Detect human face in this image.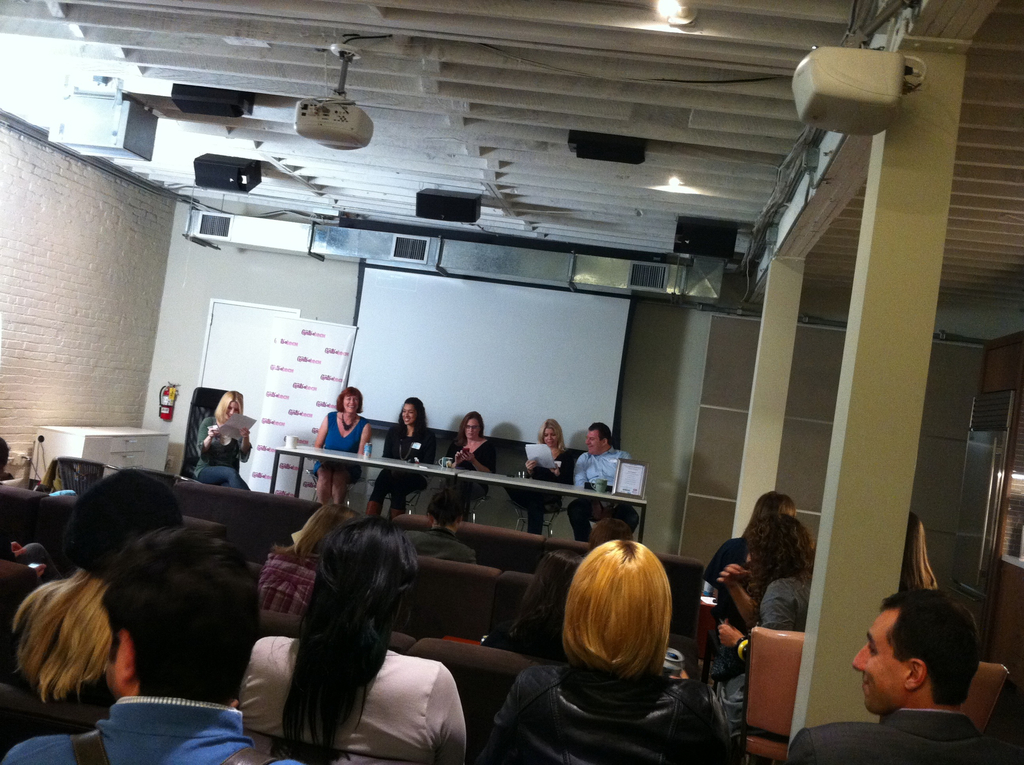
Detection: select_region(854, 610, 902, 712).
